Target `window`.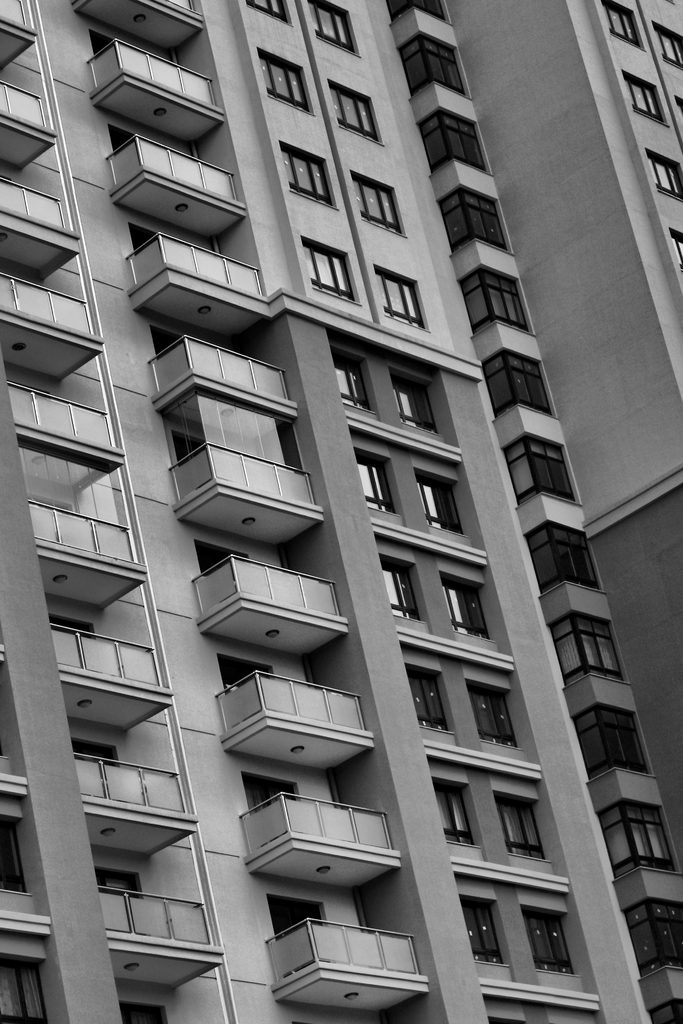
Target region: {"left": 545, "top": 610, "right": 623, "bottom": 685}.
